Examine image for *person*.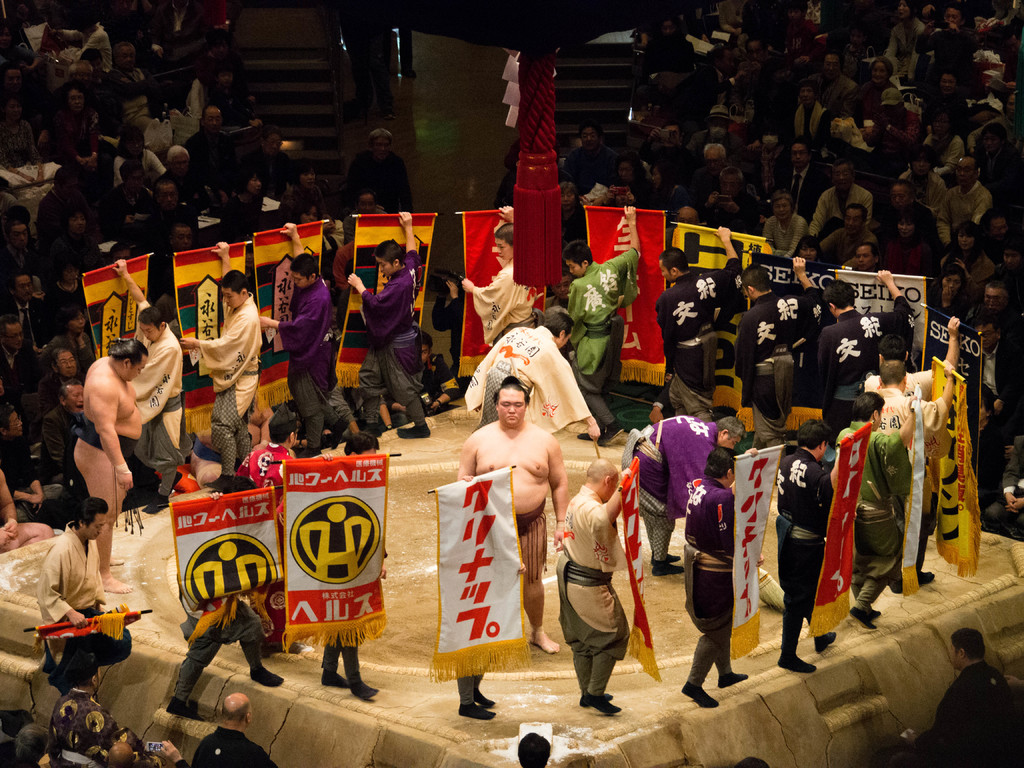
Examination result: 188, 687, 279, 767.
